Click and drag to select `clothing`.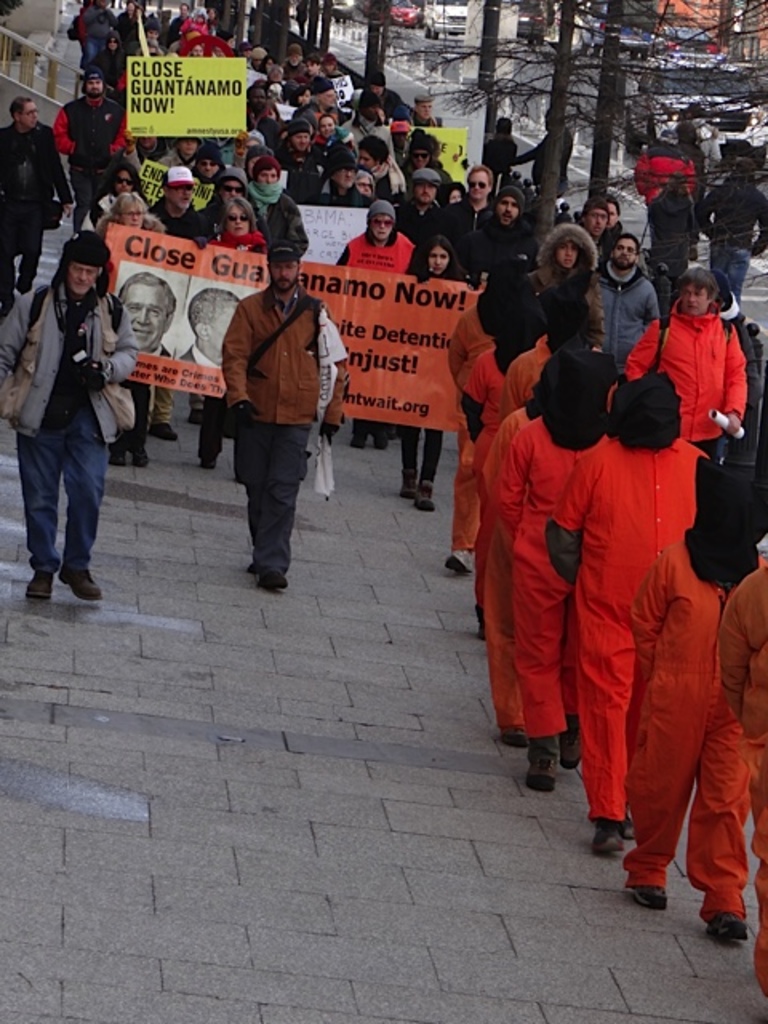
Selection: box(392, 202, 454, 272).
